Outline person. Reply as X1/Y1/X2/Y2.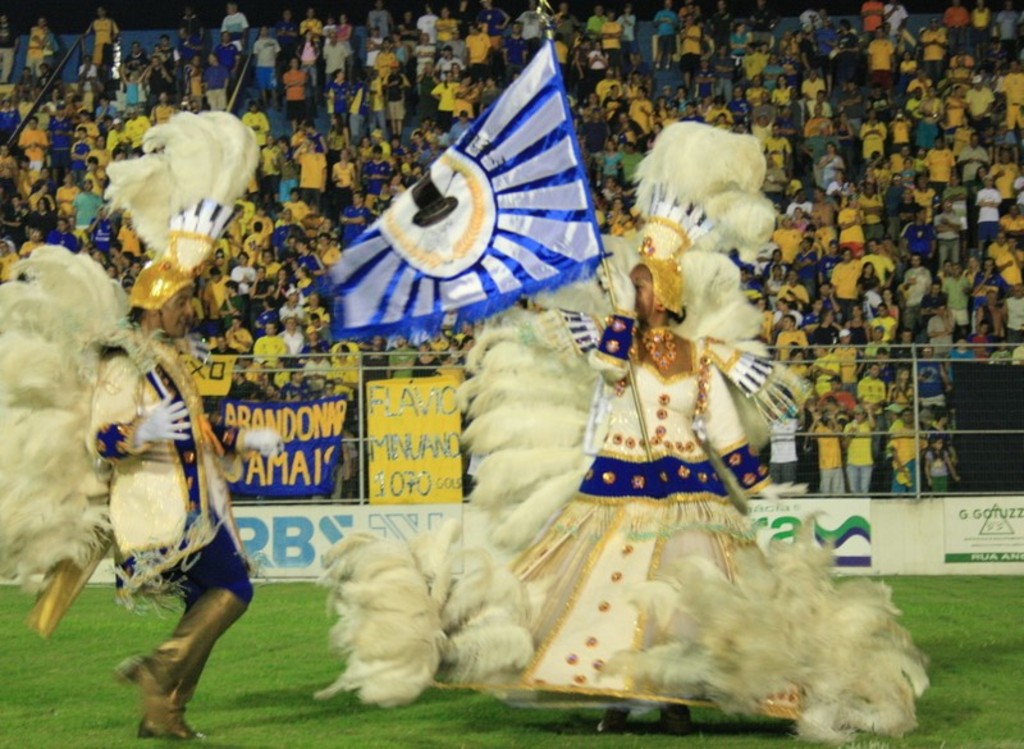
973/262/1006/316.
